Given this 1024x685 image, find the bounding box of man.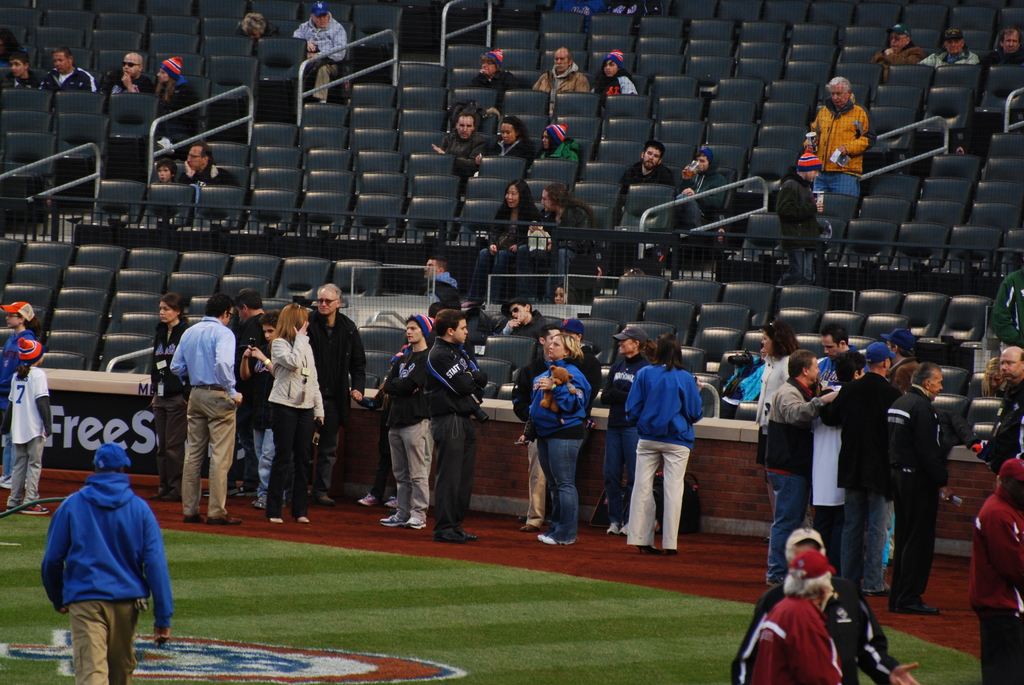
610/138/681/191.
